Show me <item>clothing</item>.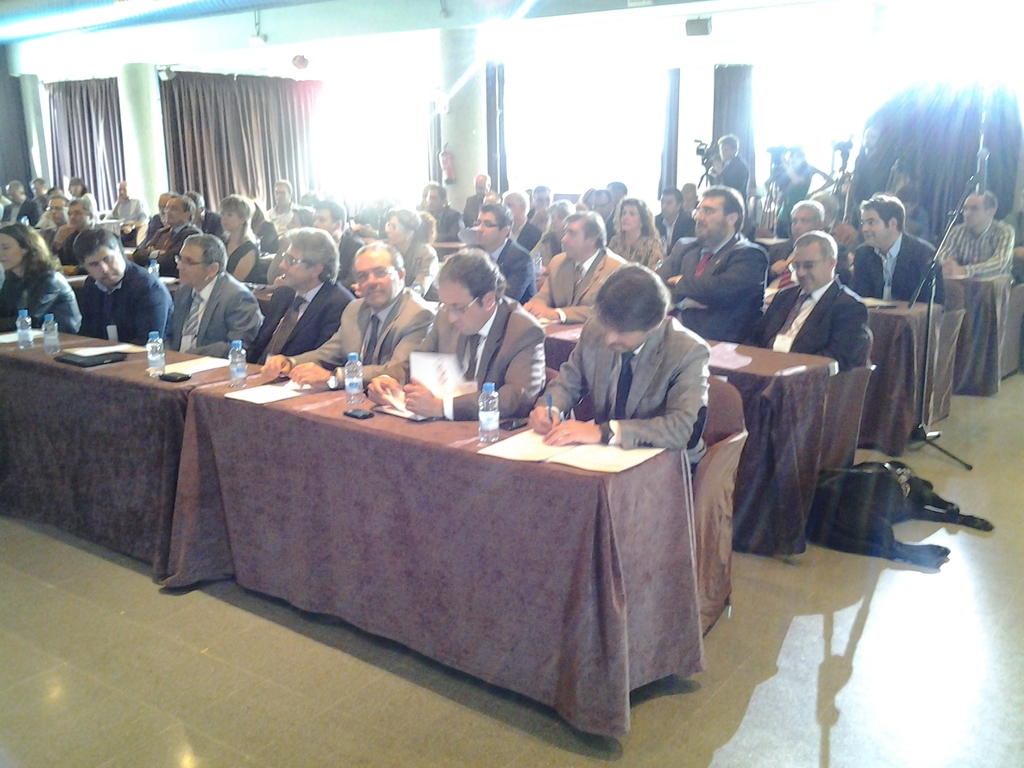
<item>clothing</item> is here: [218,276,346,363].
